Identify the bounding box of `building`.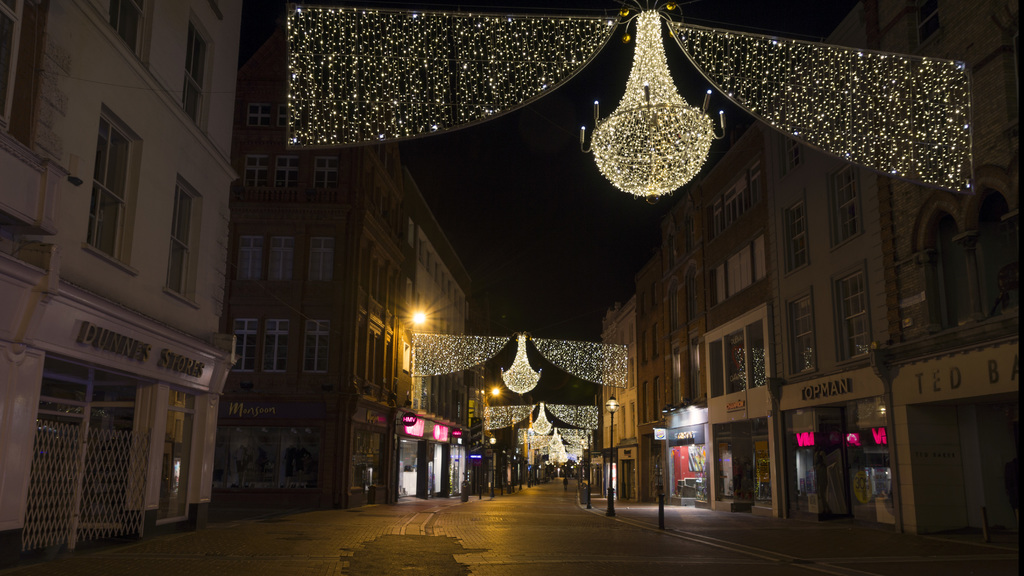
[232, 120, 473, 506].
